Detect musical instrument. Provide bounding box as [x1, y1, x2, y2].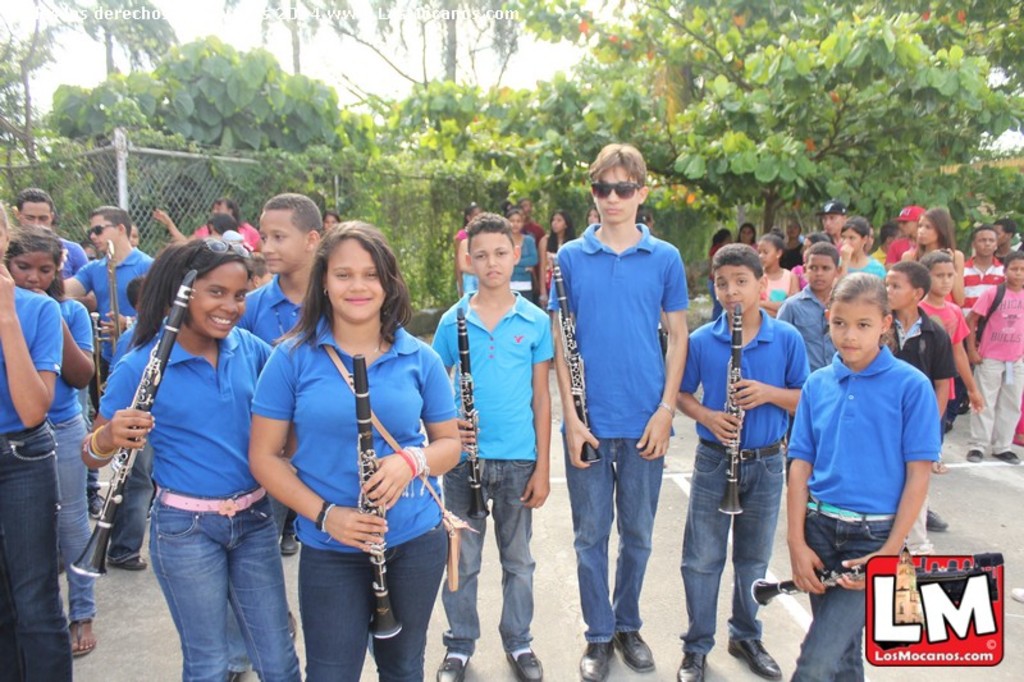
[88, 299, 100, 409].
